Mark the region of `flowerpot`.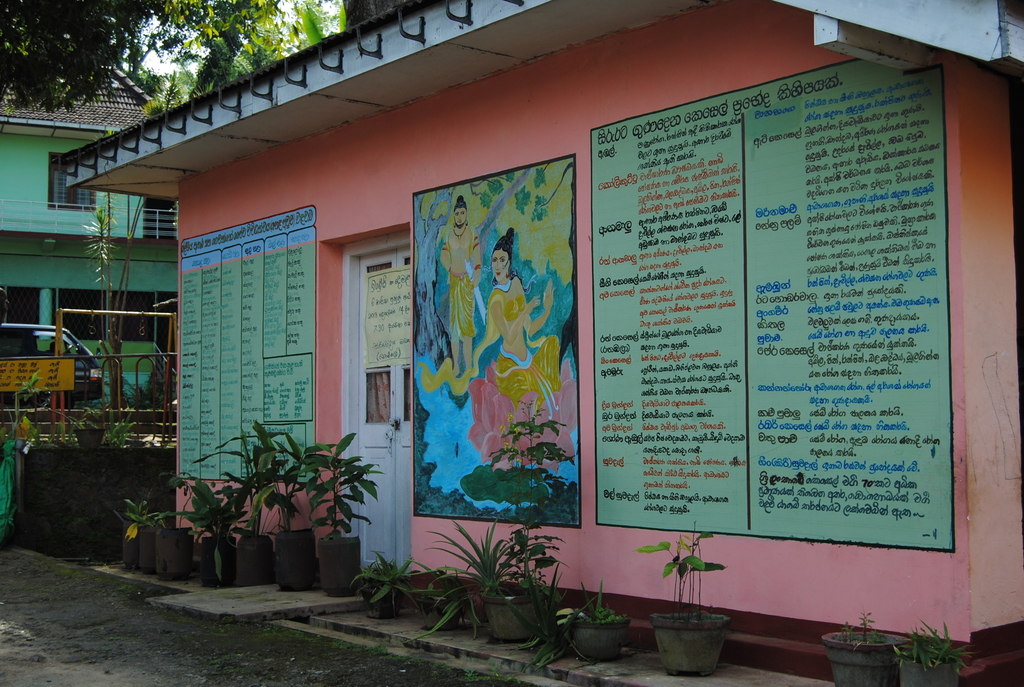
Region: {"x1": 824, "y1": 629, "x2": 913, "y2": 686}.
